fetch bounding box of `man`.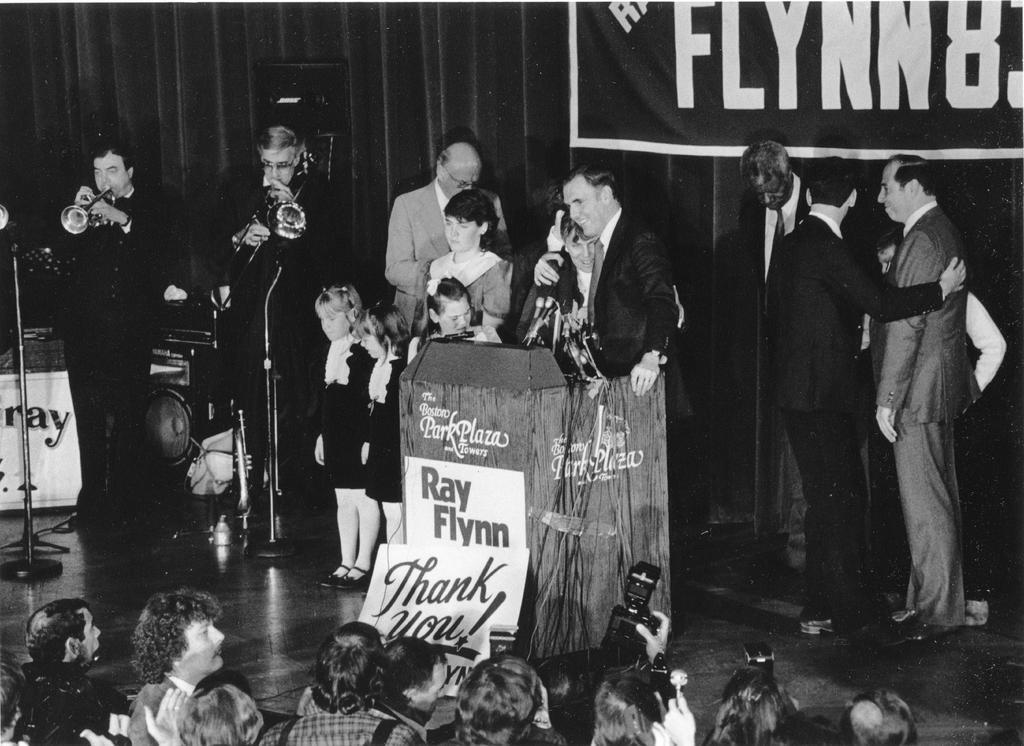
Bbox: x1=731, y1=141, x2=803, y2=526.
